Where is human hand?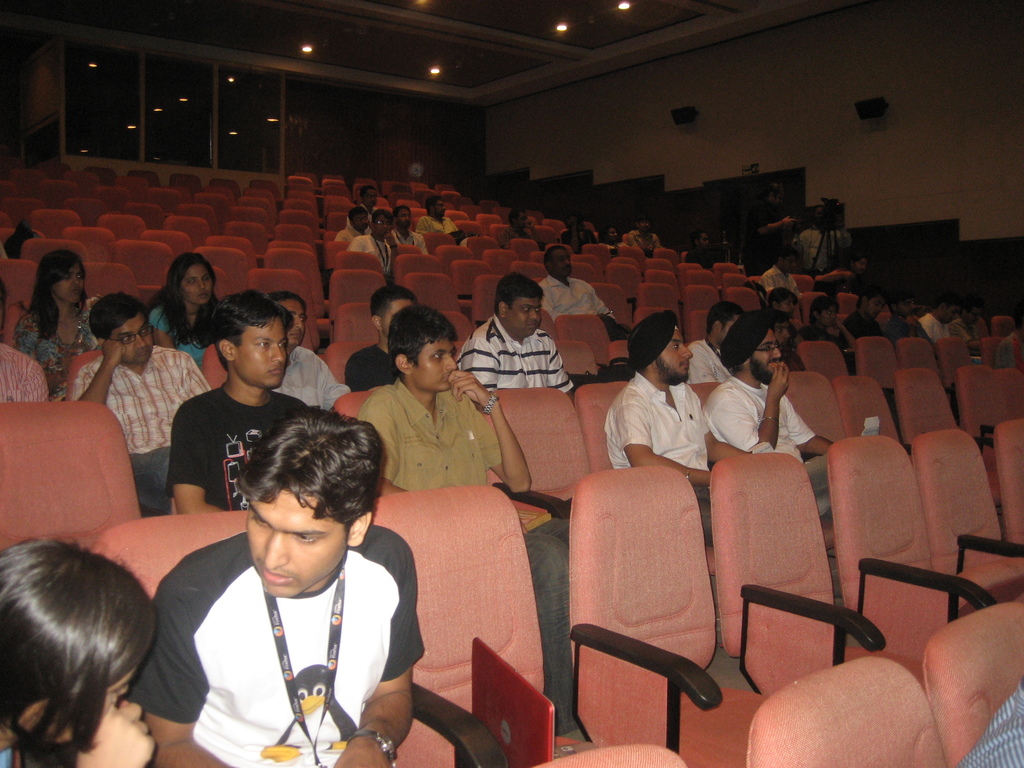
522, 218, 535, 230.
